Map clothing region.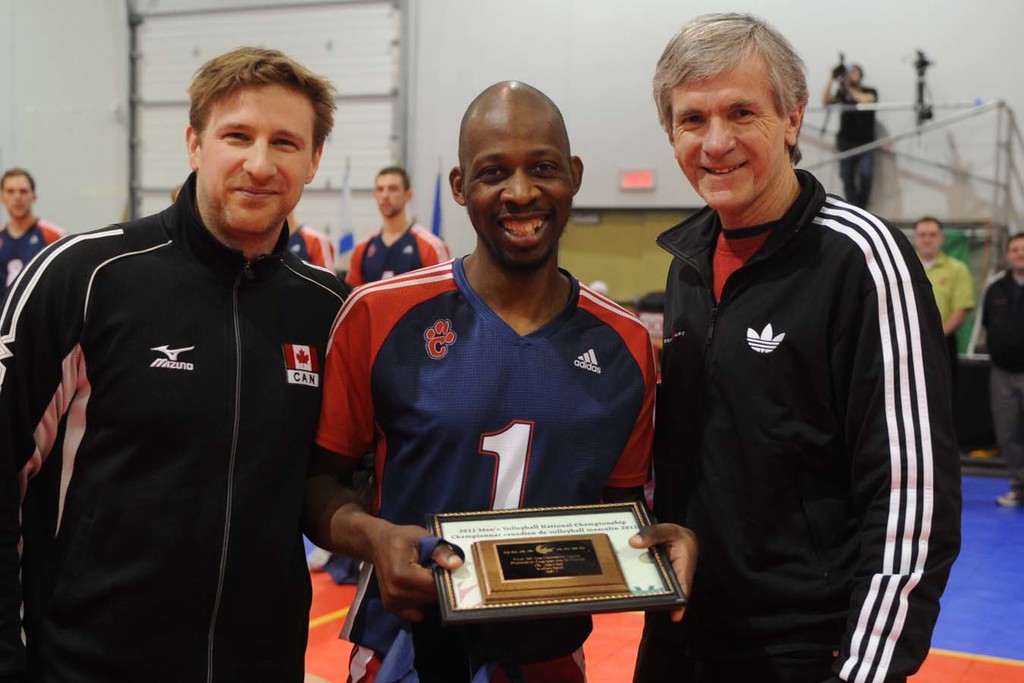
Mapped to x1=977, y1=260, x2=1023, y2=493.
